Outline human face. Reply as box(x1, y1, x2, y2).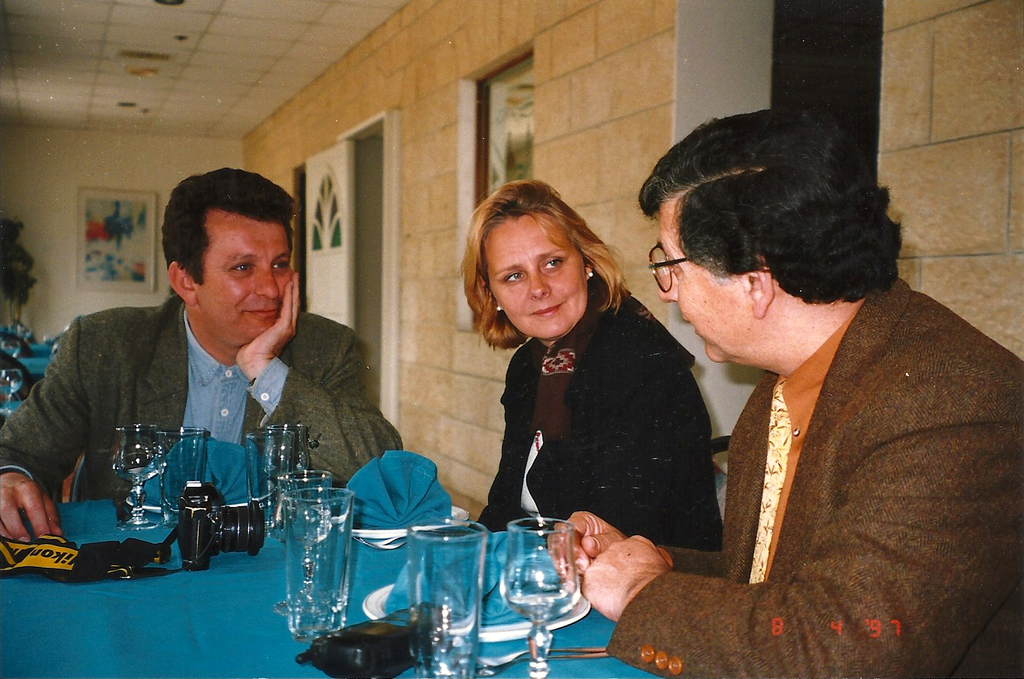
box(483, 207, 587, 340).
